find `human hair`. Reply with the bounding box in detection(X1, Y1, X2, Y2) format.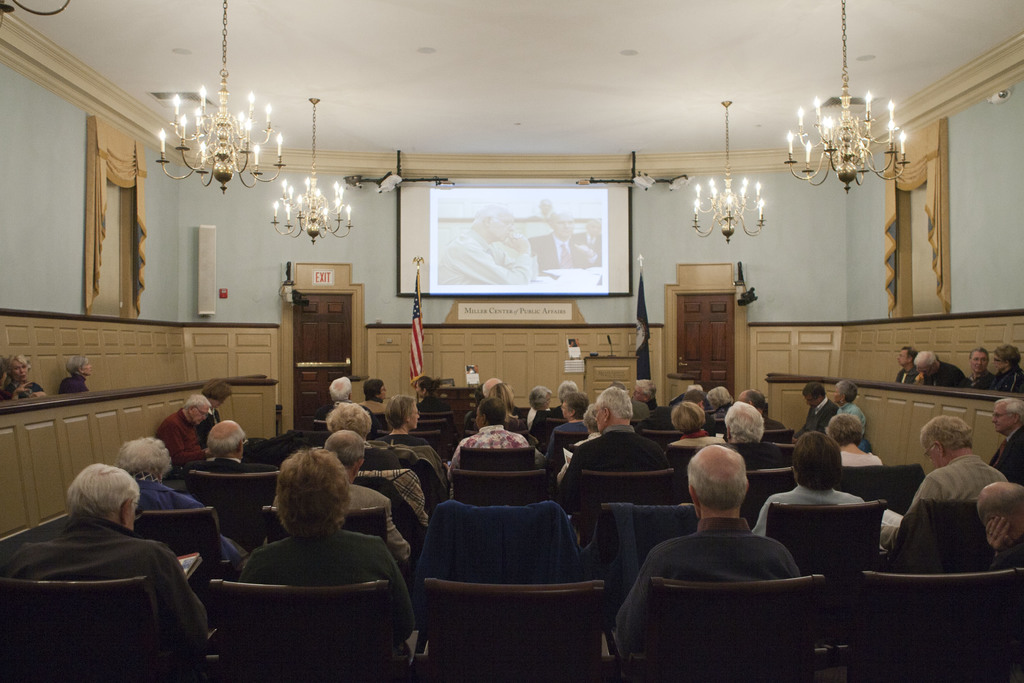
detection(367, 381, 381, 403).
